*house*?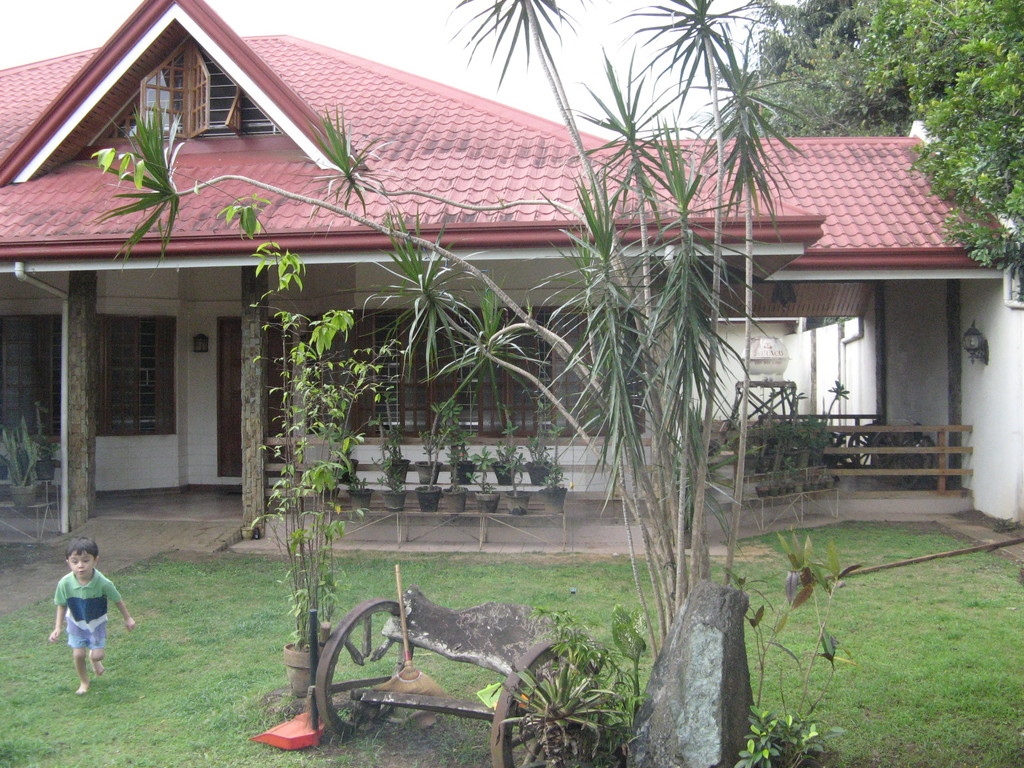
<region>0, 0, 1023, 570</region>
